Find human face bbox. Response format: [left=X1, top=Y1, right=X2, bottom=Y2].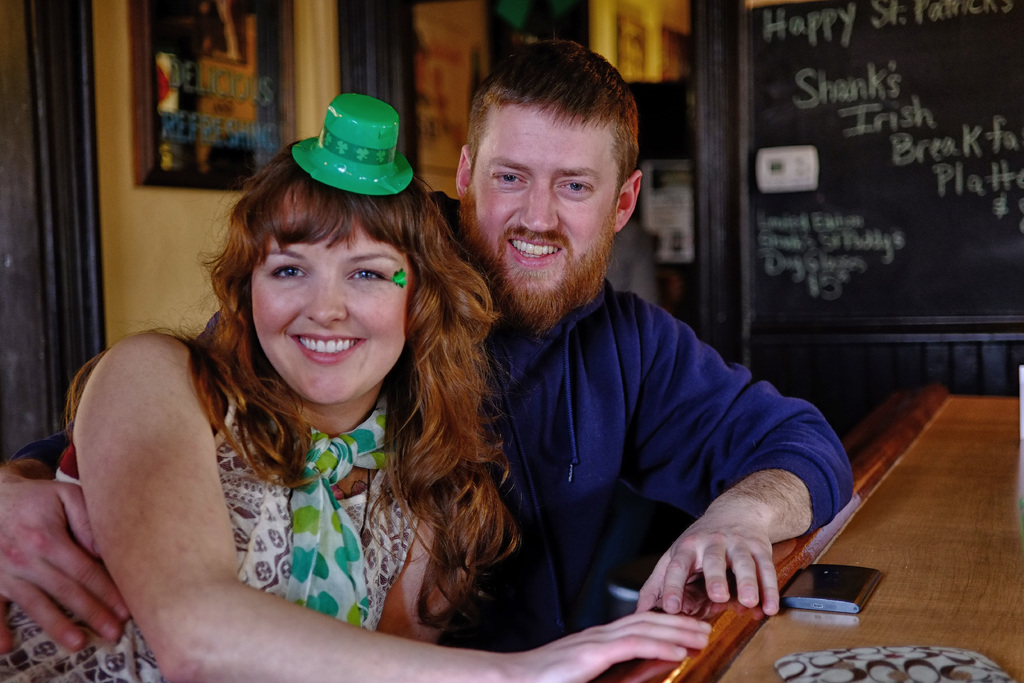
[left=461, top=114, right=623, bottom=320].
